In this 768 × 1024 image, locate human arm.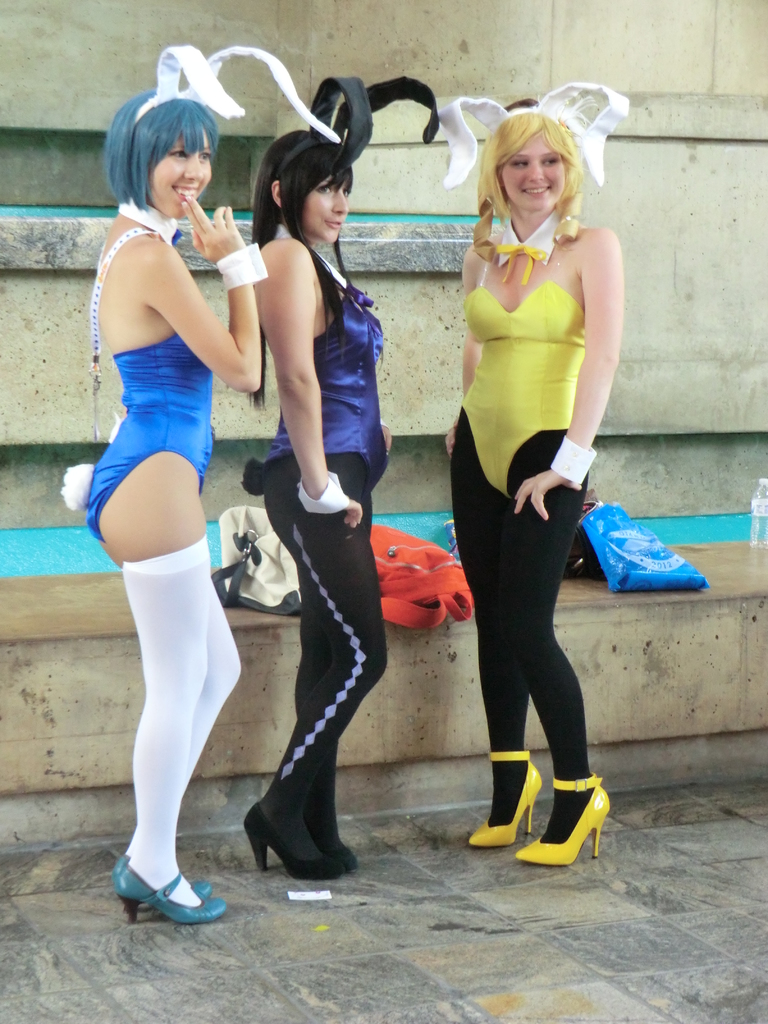
Bounding box: {"left": 516, "top": 233, "right": 621, "bottom": 524}.
